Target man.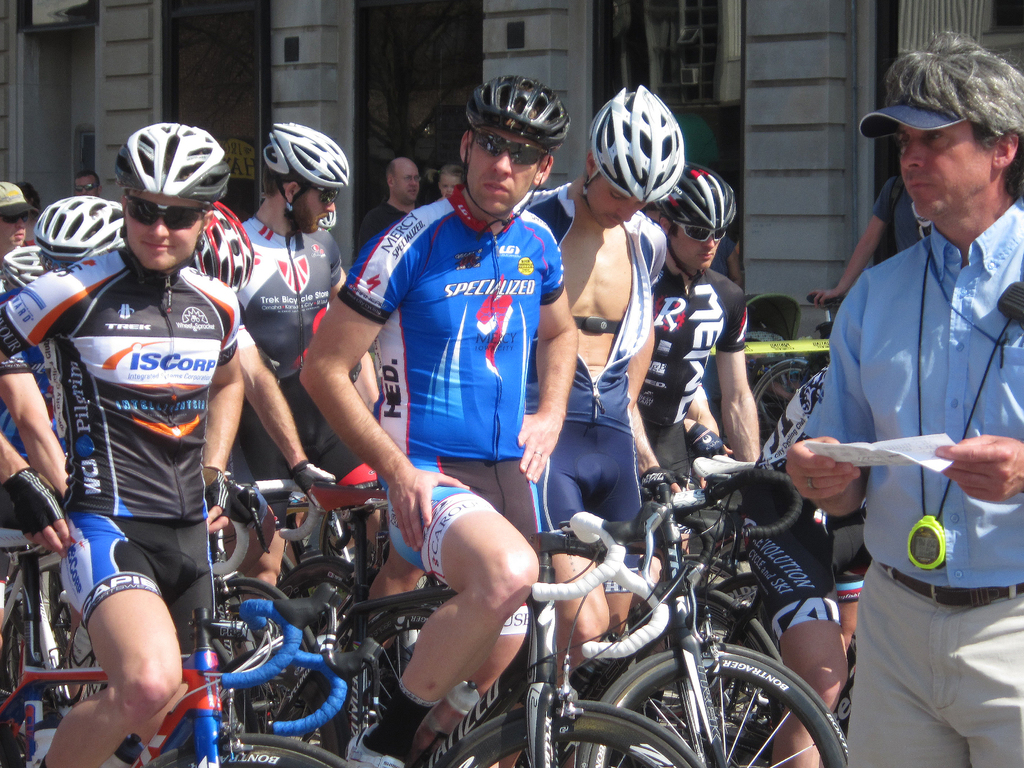
Target region: [left=356, top=152, right=424, bottom=260].
